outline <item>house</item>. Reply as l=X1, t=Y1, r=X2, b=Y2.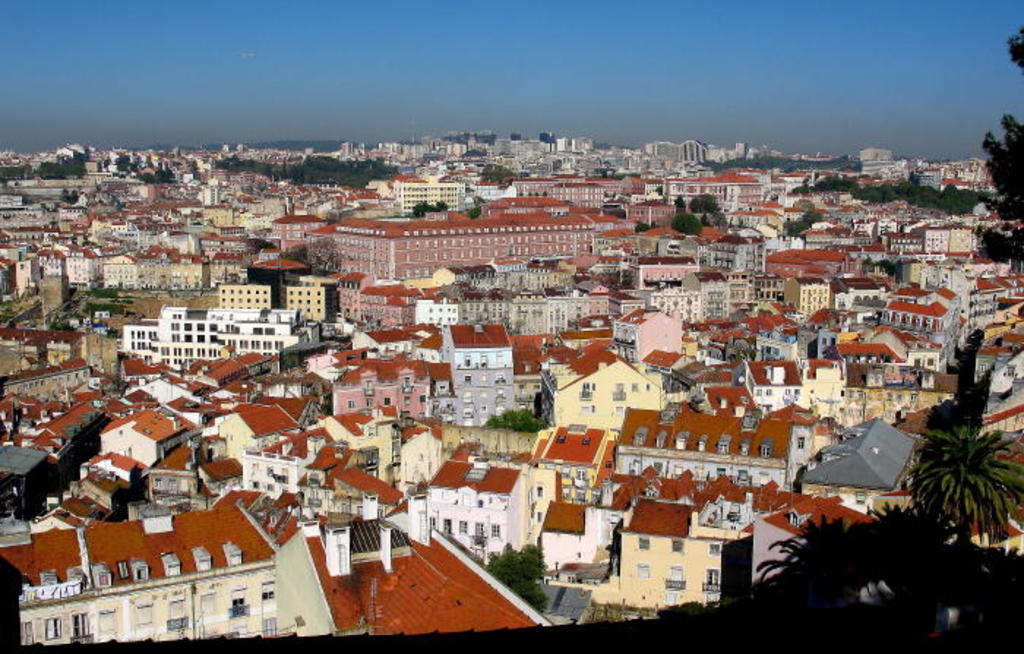
l=705, t=135, r=768, b=171.
